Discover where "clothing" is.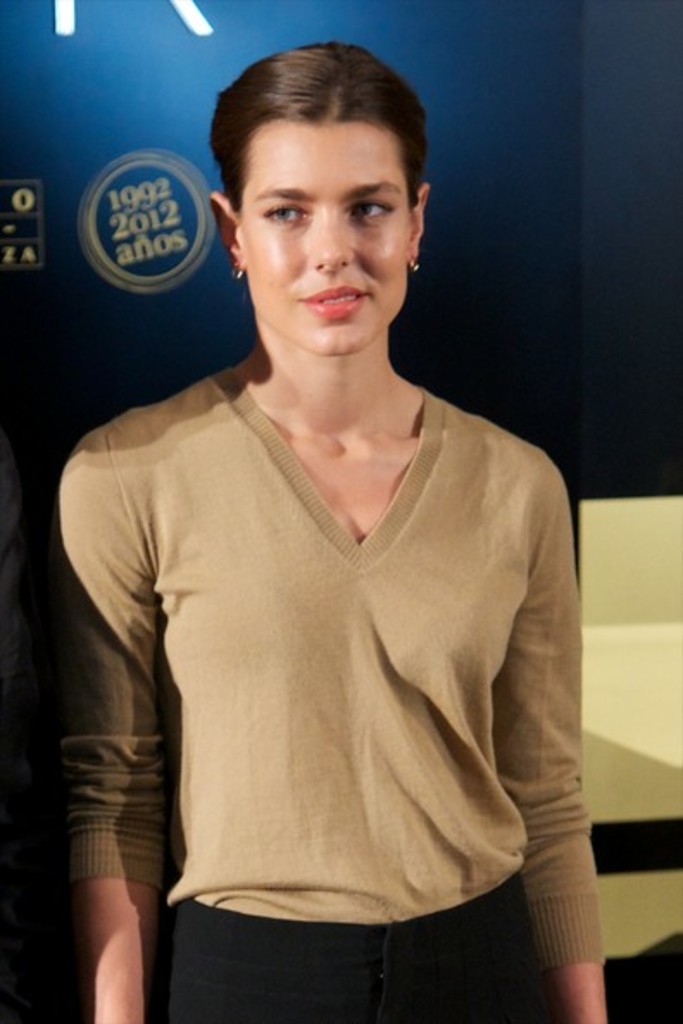
Discovered at [50, 303, 583, 991].
